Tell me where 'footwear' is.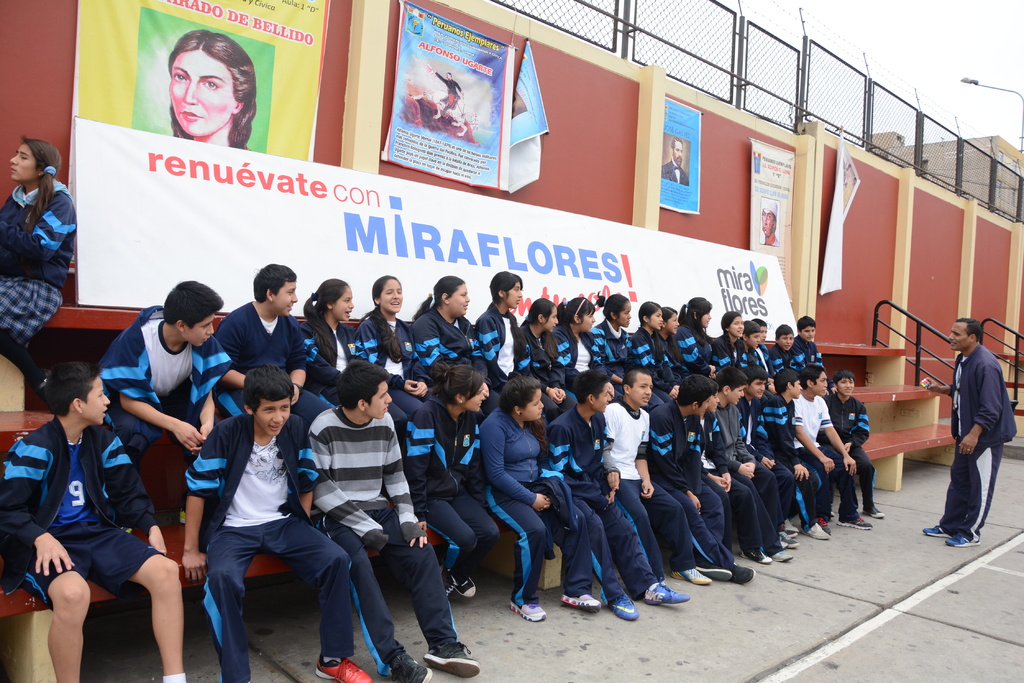
'footwear' is at pyautogui.locateOnScreen(786, 517, 802, 533).
